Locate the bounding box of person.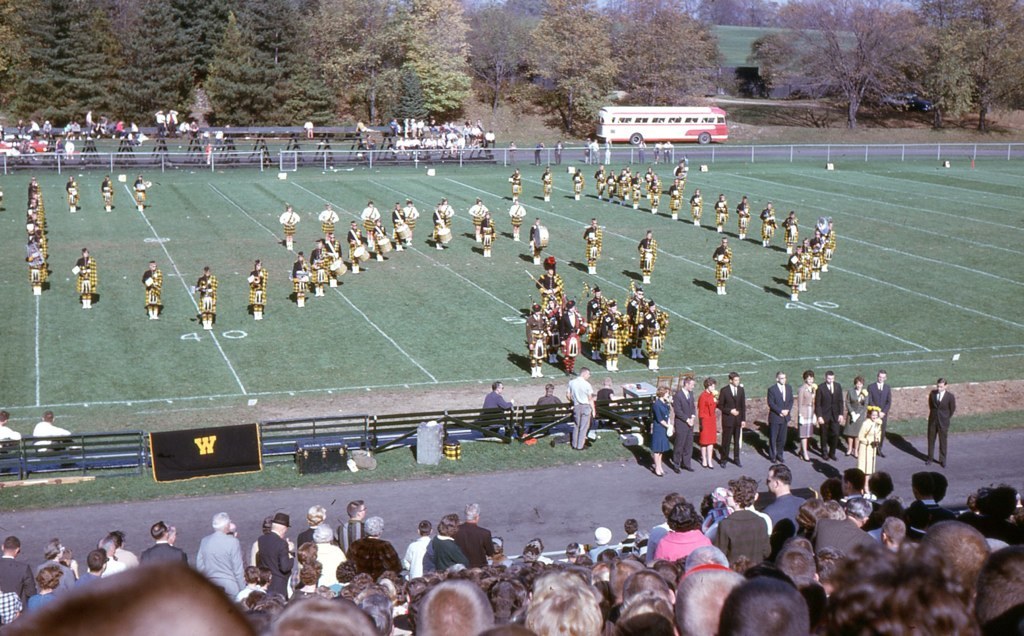
Bounding box: bbox(372, 220, 387, 262).
